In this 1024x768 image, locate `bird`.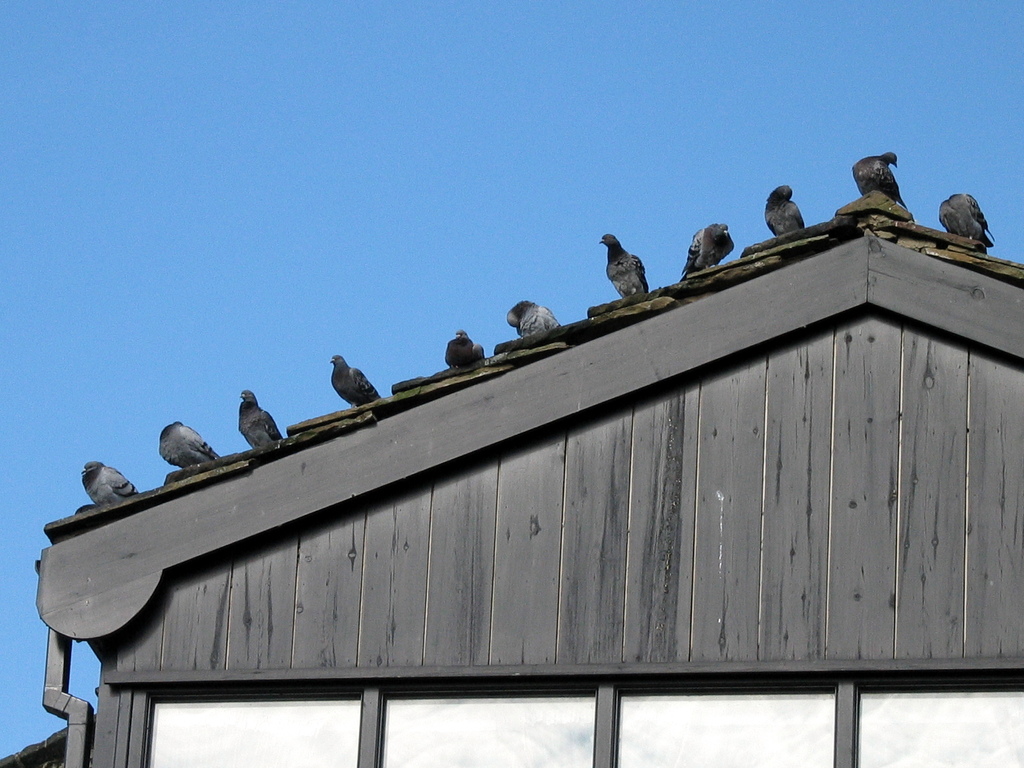
Bounding box: box(232, 383, 289, 455).
